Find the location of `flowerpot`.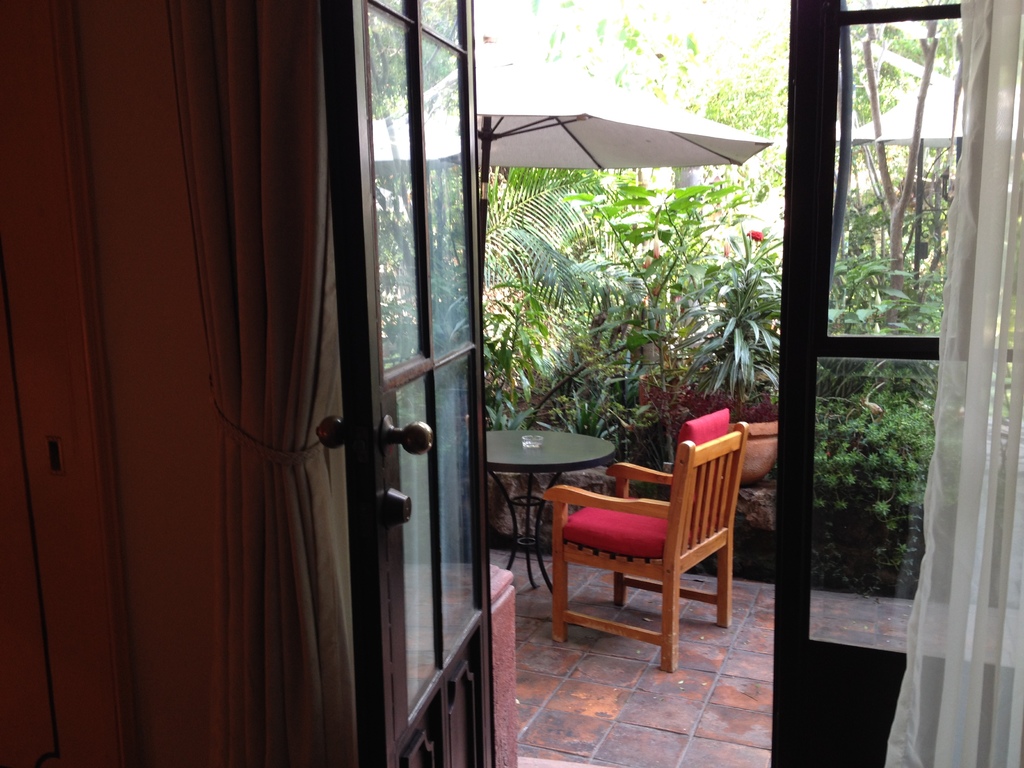
Location: (698, 390, 774, 416).
